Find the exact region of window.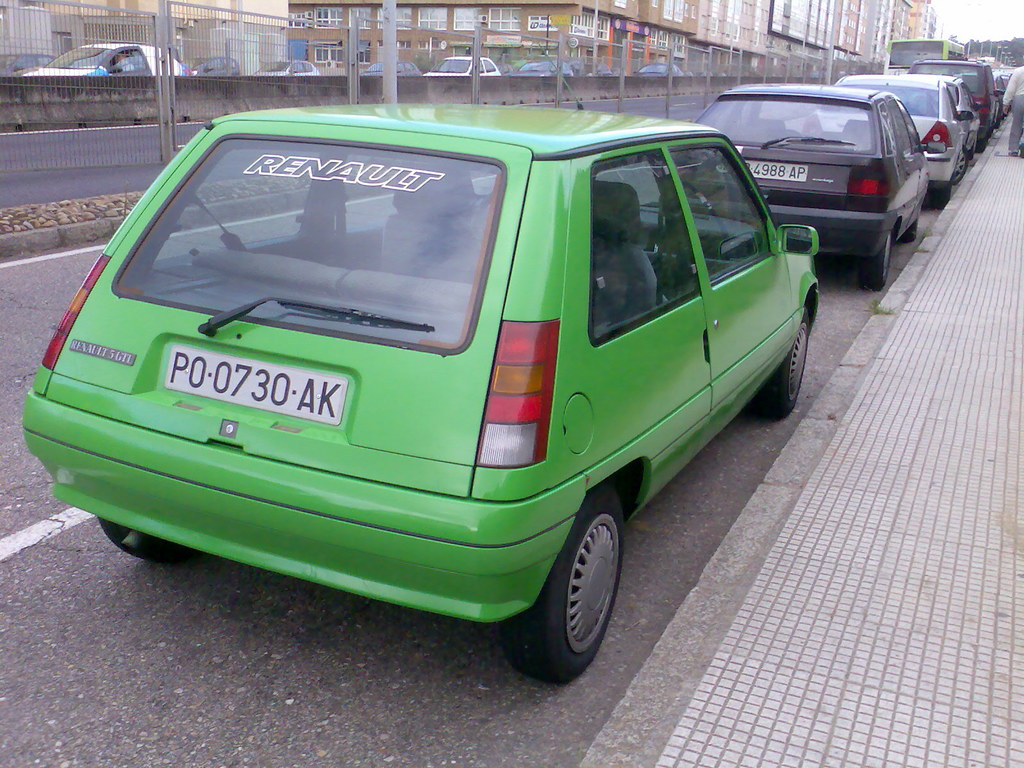
Exact region: (x1=489, y1=6, x2=521, y2=31).
